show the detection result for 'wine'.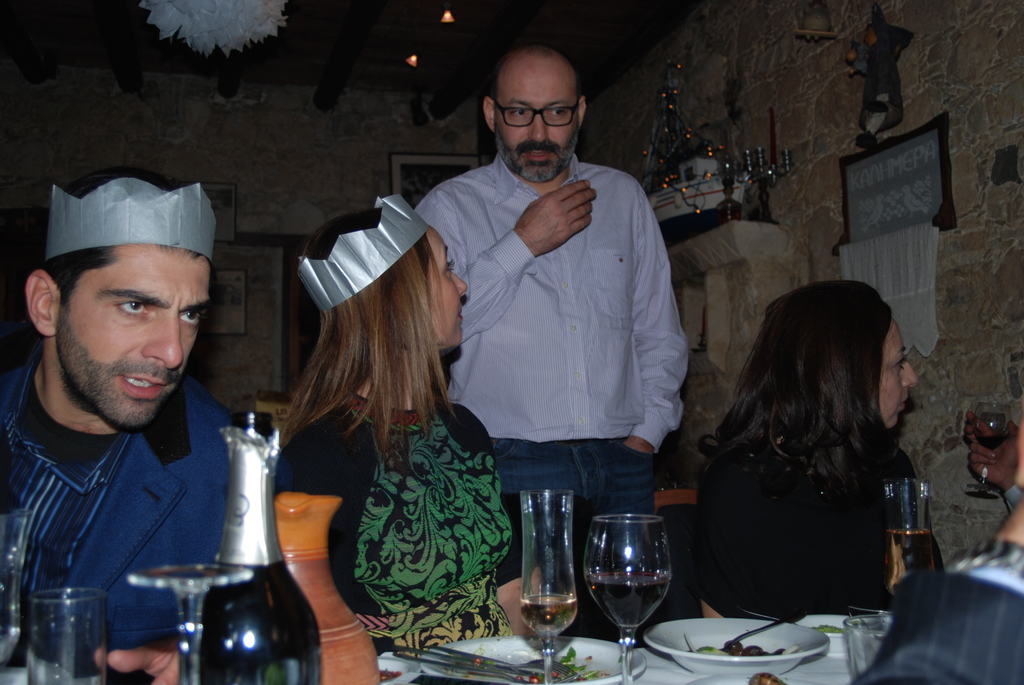
<bbox>588, 558, 682, 631</bbox>.
